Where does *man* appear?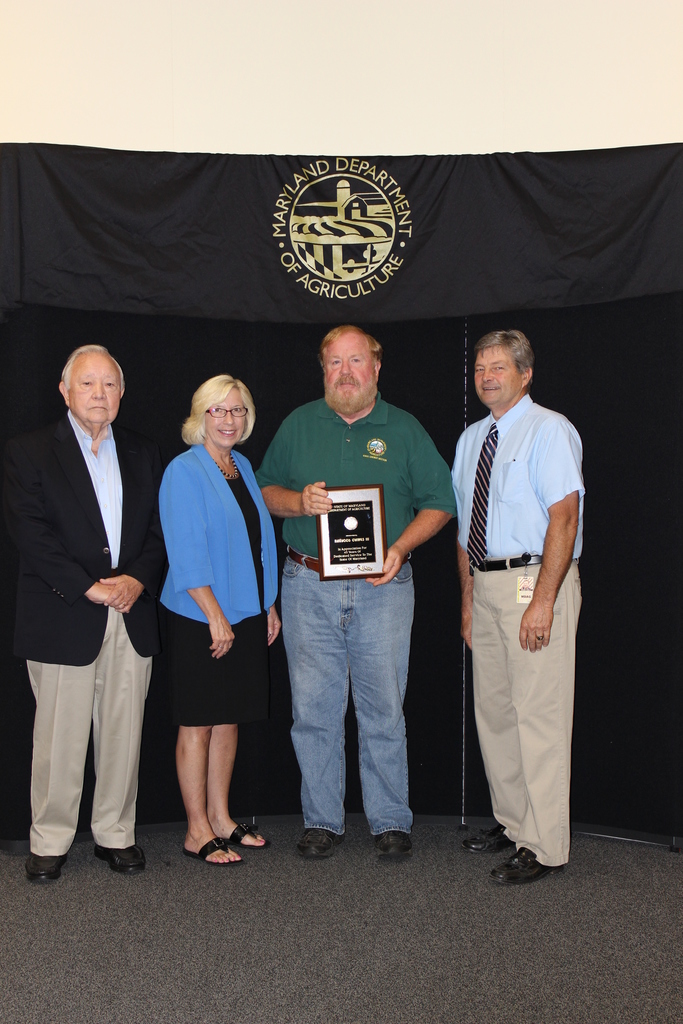
Appears at box=[255, 324, 458, 863].
